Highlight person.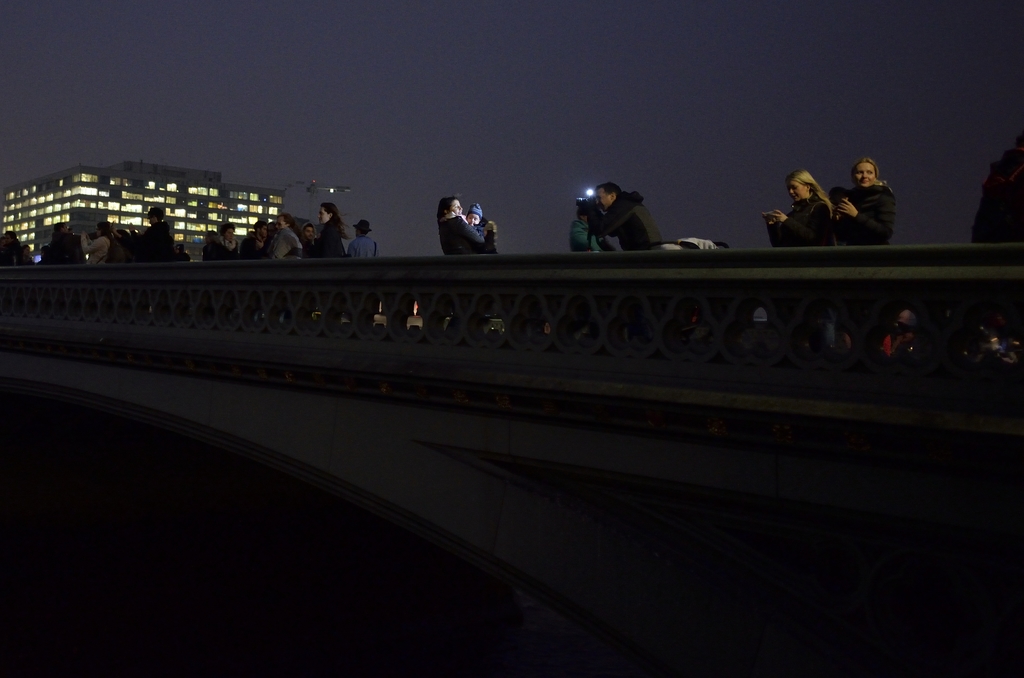
Highlighted region: 464, 200, 485, 237.
